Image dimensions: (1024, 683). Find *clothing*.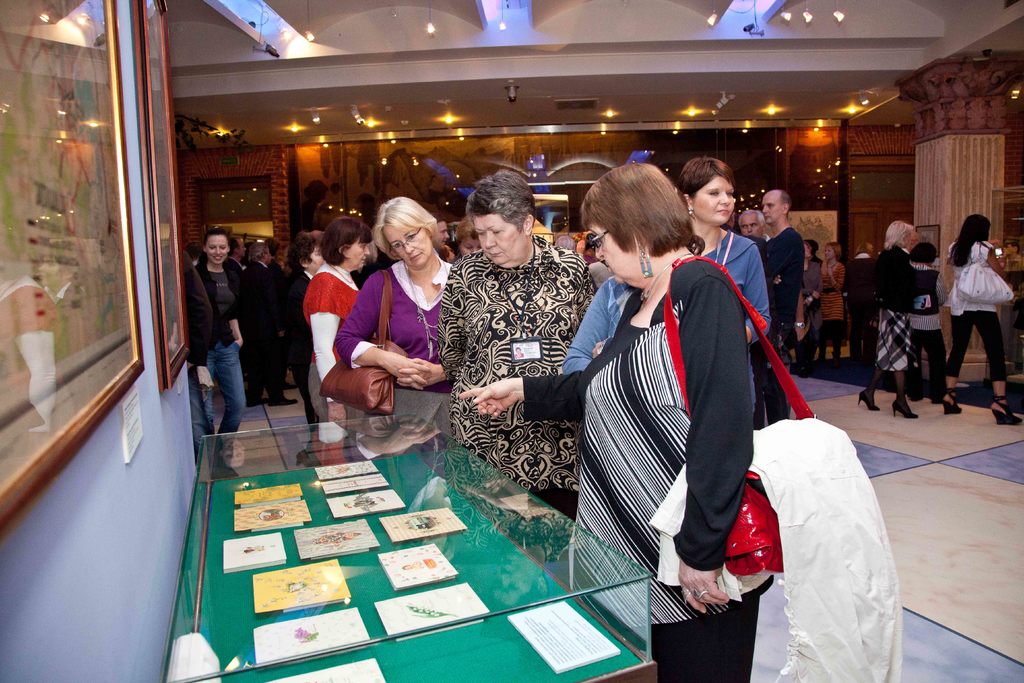
915,258,942,361.
